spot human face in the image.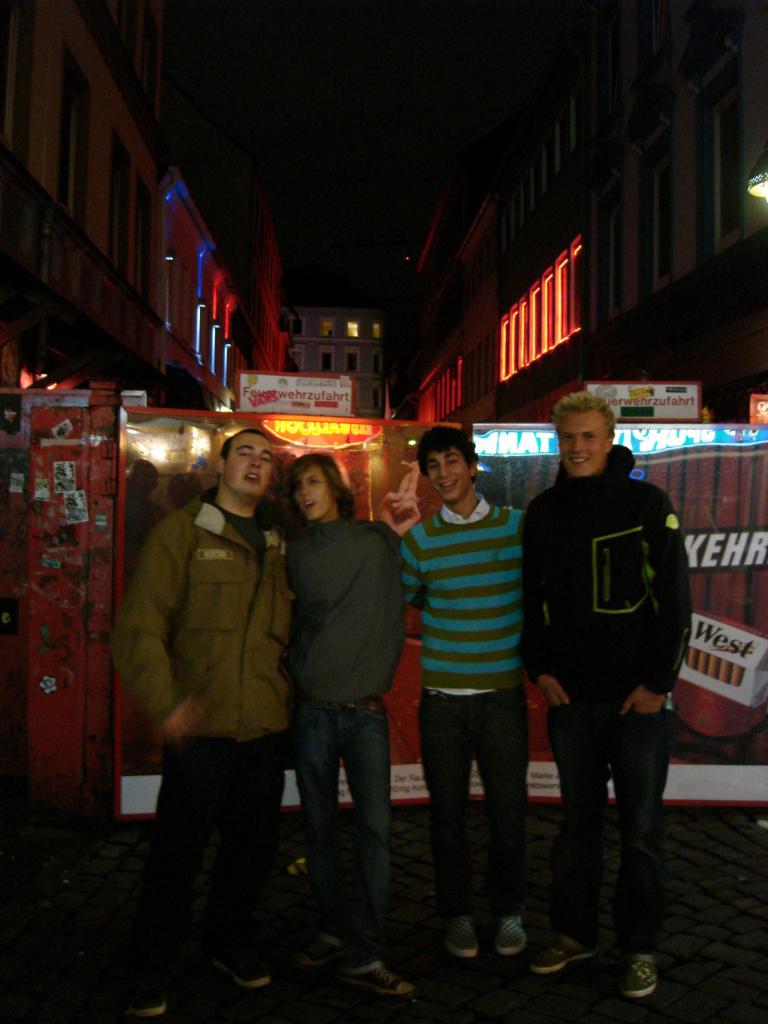
human face found at (298, 462, 329, 519).
